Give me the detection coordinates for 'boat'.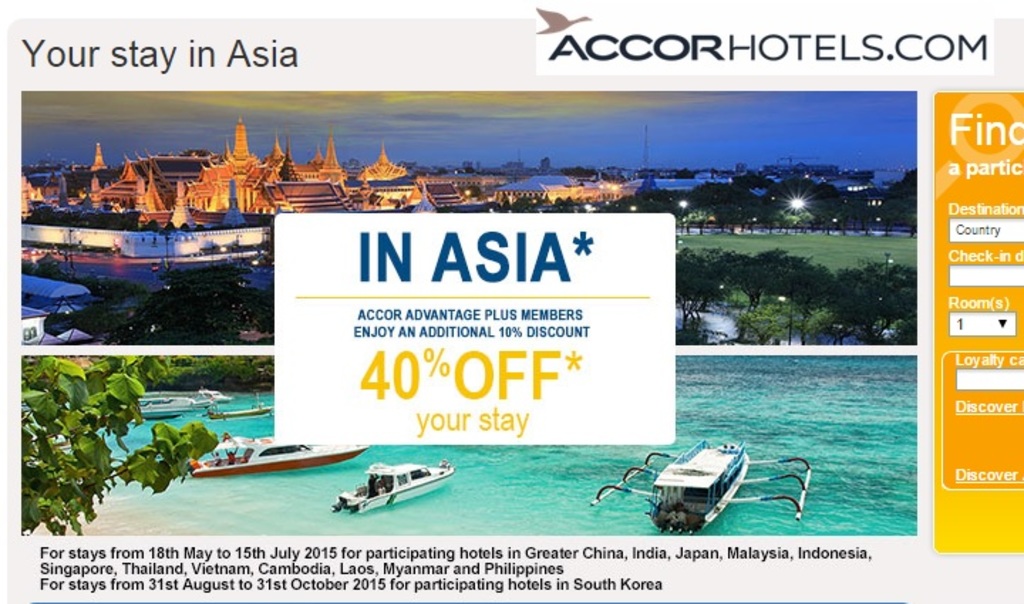
585, 436, 816, 536.
